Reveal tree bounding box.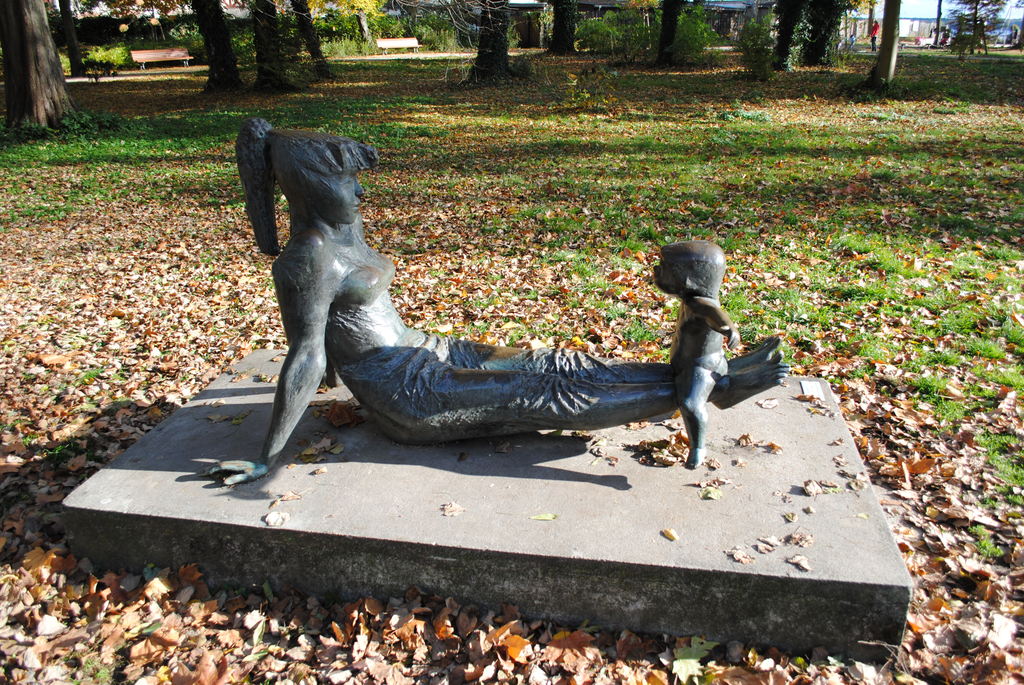
Revealed: box=[472, 0, 511, 76].
